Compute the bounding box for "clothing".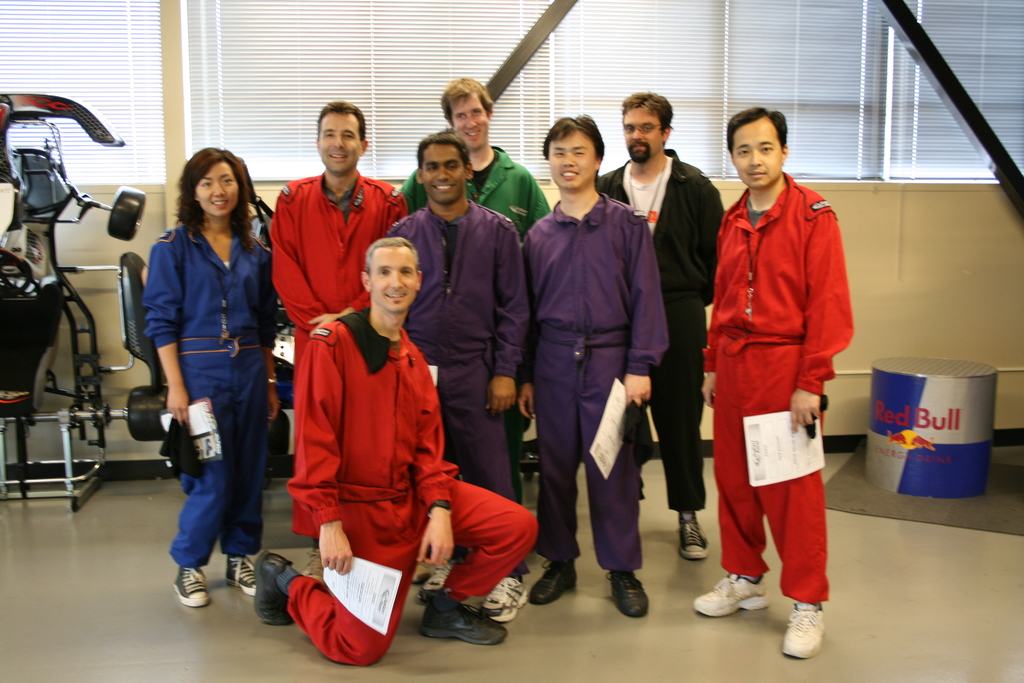
[left=283, top=308, right=538, bottom=664].
